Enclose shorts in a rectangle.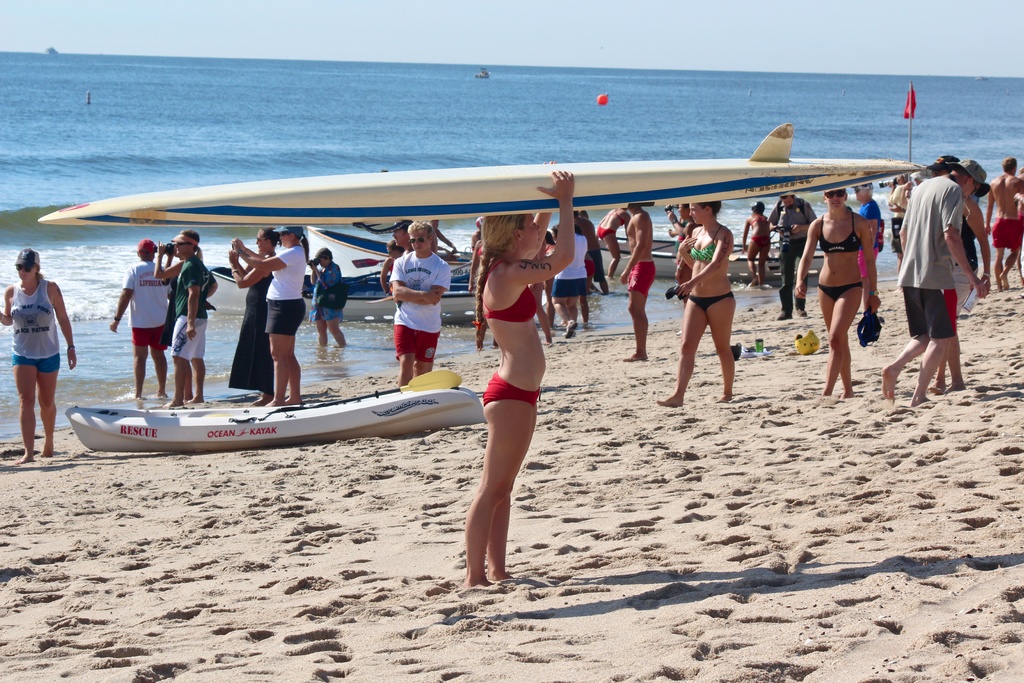
(131, 328, 165, 352).
